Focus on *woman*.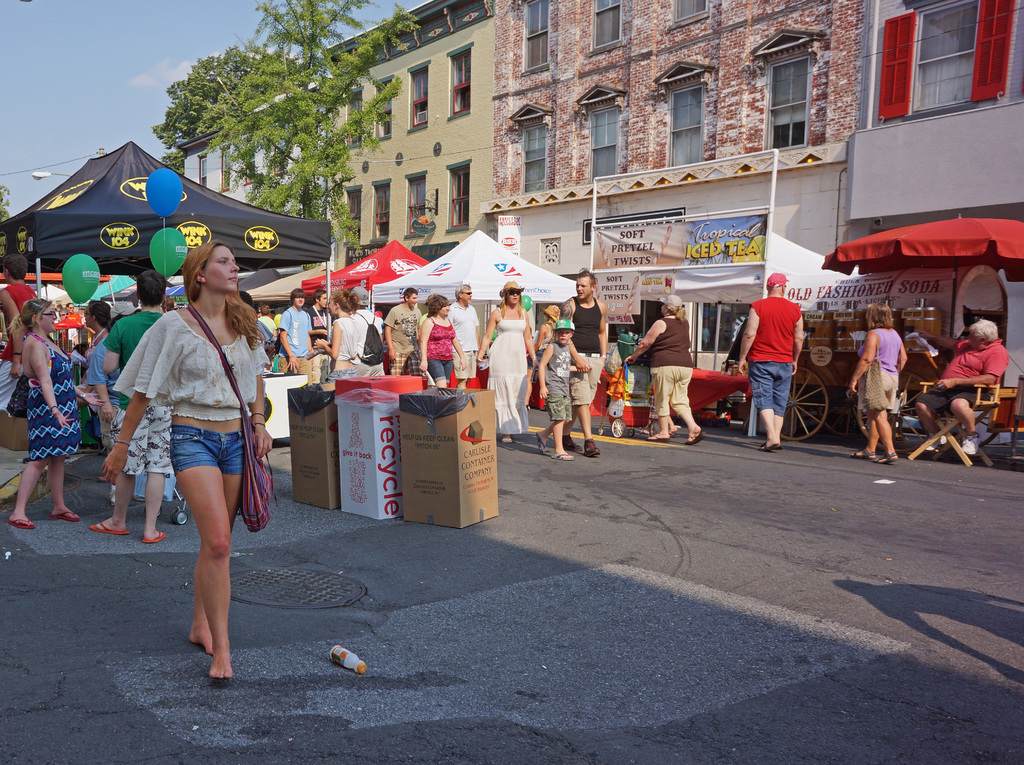
Focused at bbox=[81, 298, 117, 415].
